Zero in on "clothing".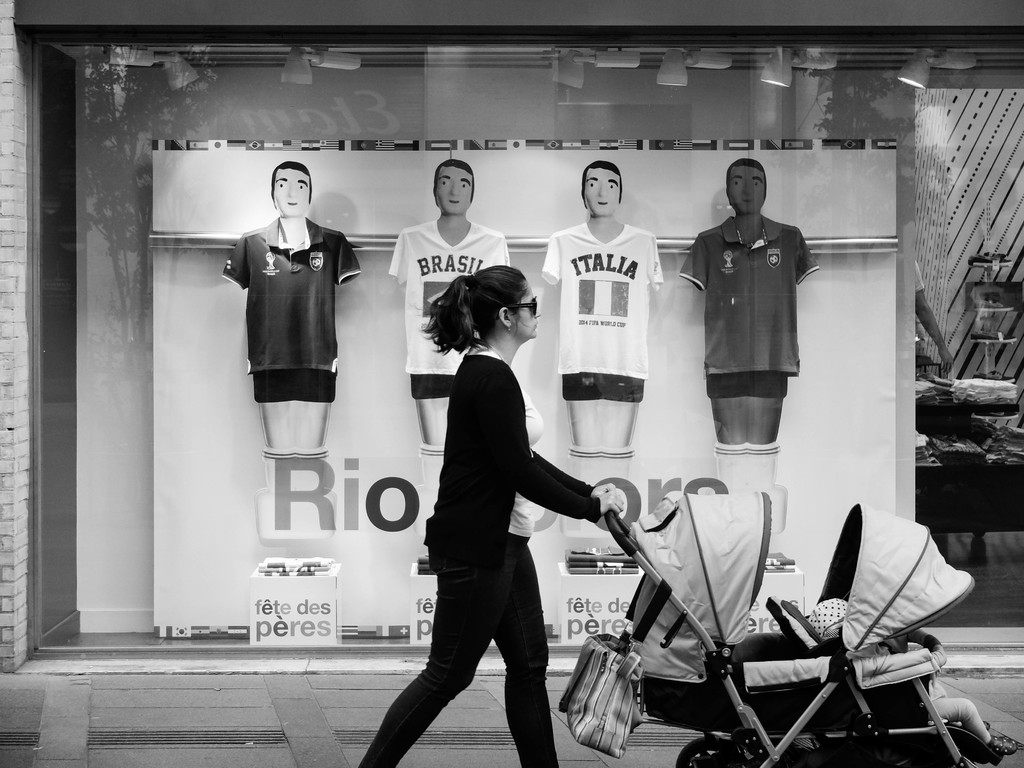
Zeroed in: BBox(681, 170, 822, 461).
